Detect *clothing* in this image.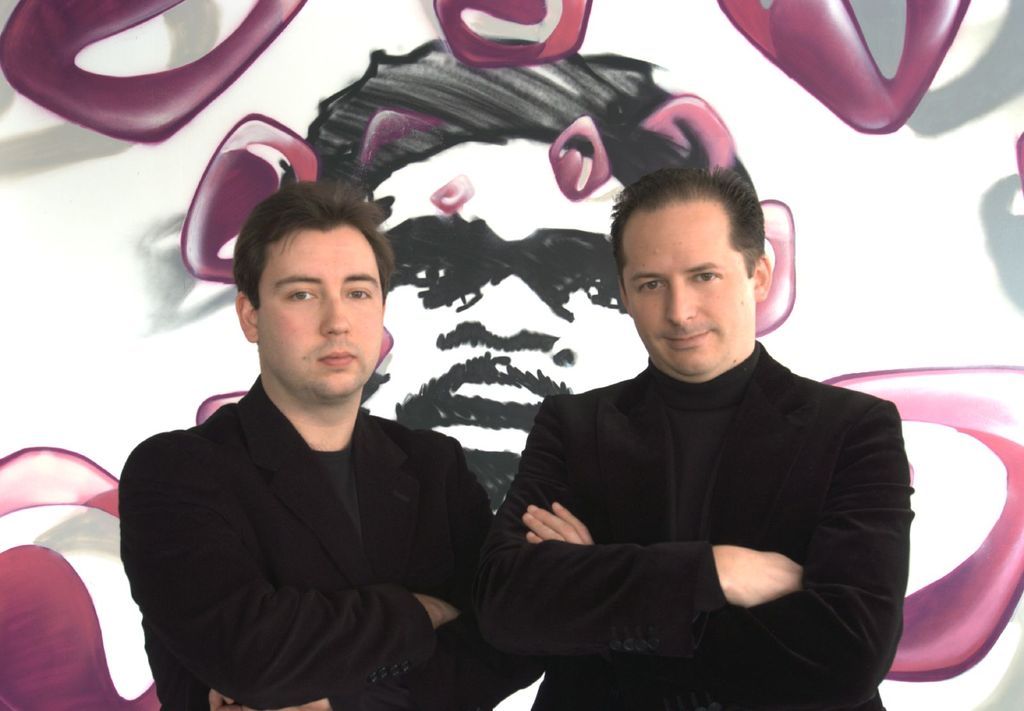
Detection: box=[476, 339, 919, 710].
